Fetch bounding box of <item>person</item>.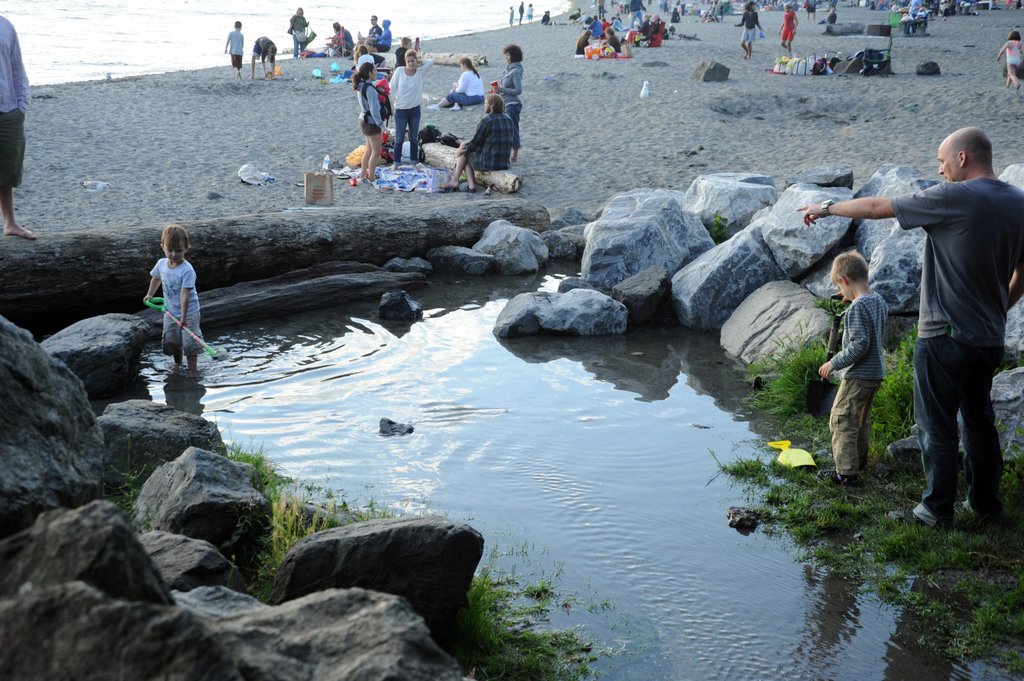
Bbox: <box>801,0,816,24</box>.
